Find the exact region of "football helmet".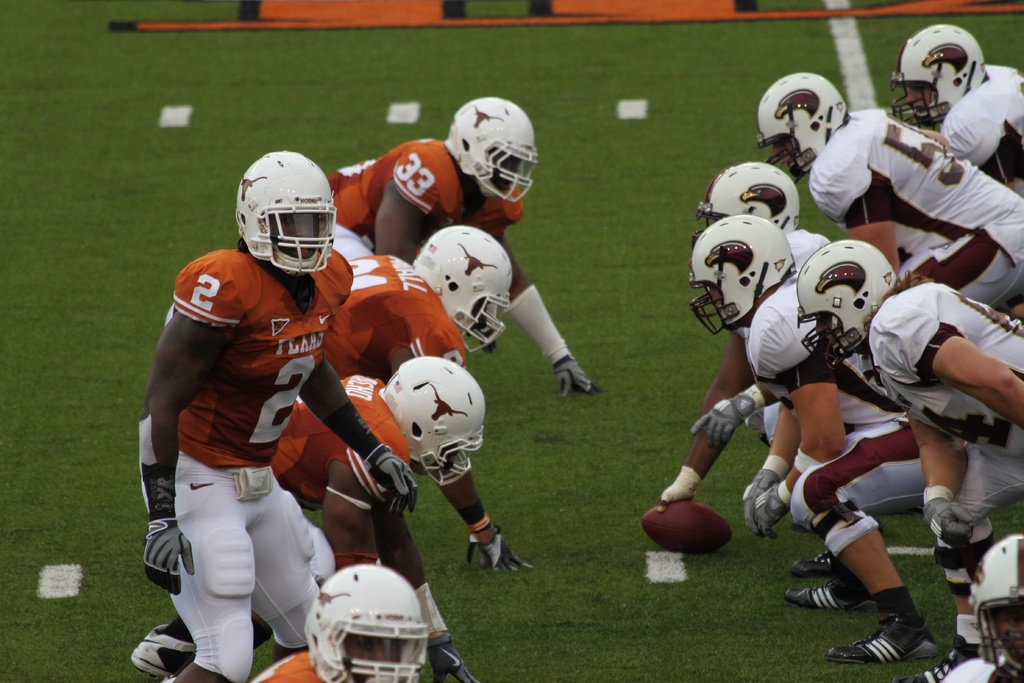
Exact region: (753, 69, 849, 186).
